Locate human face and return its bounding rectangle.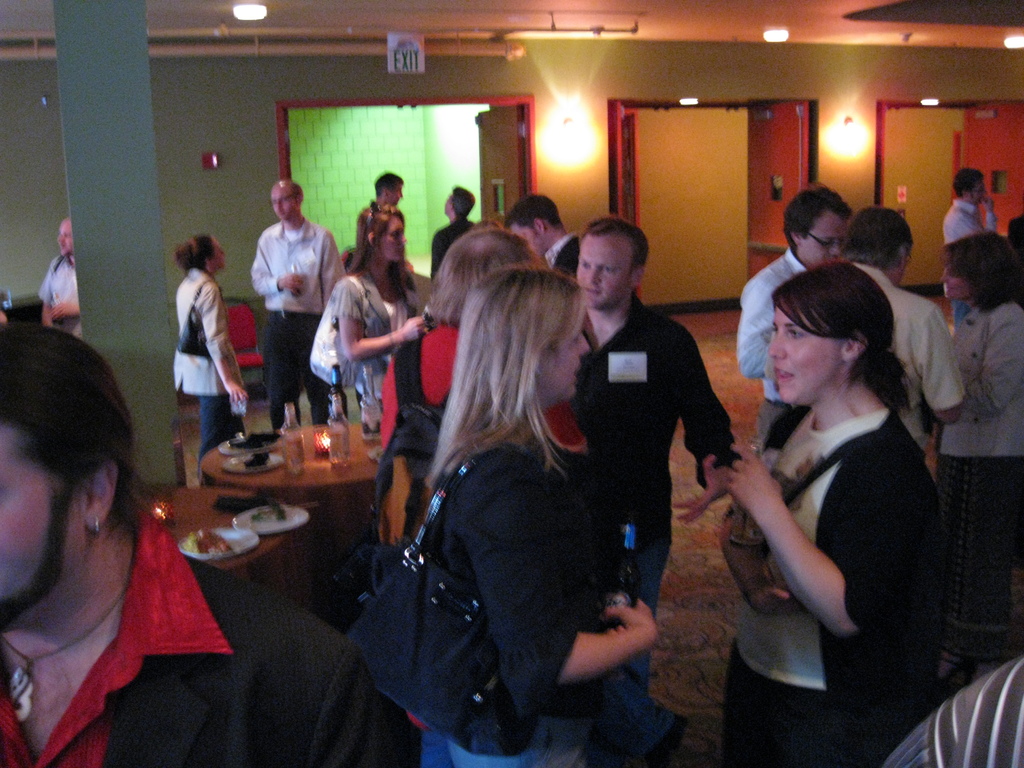
region(275, 179, 301, 221).
